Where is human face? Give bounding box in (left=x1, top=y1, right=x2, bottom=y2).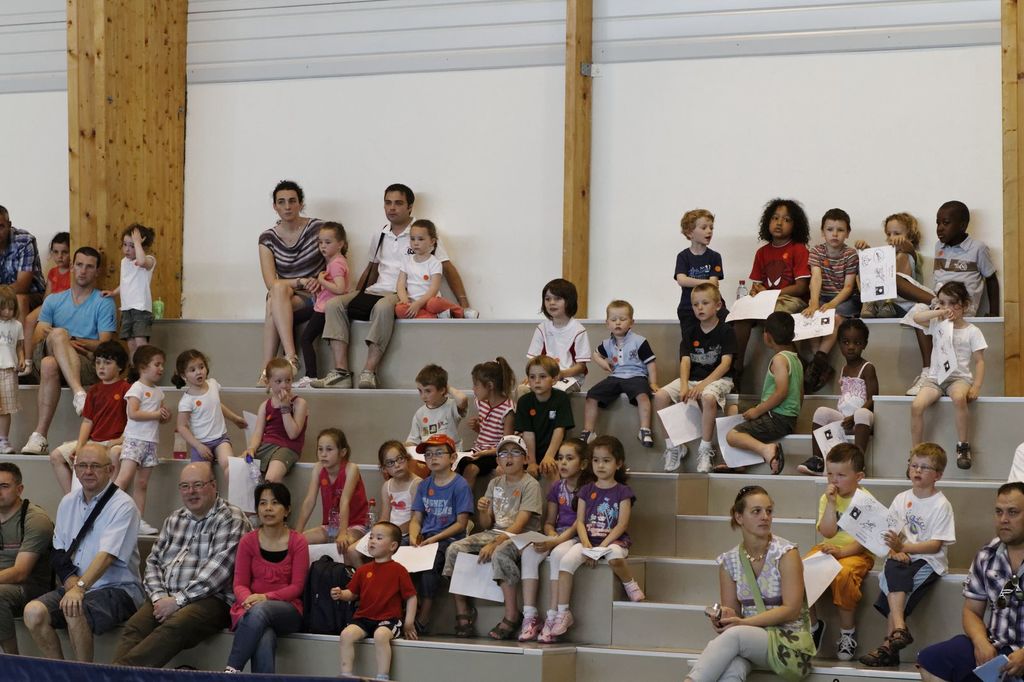
(left=385, top=191, right=406, bottom=221).
